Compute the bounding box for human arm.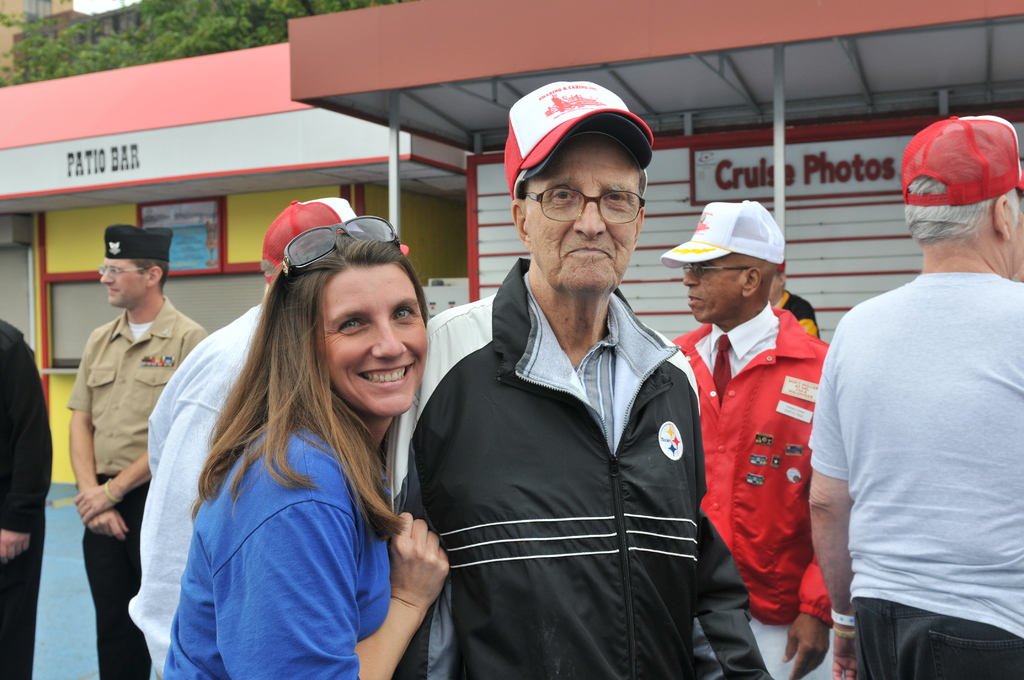
<bbox>808, 328, 859, 679</bbox>.
